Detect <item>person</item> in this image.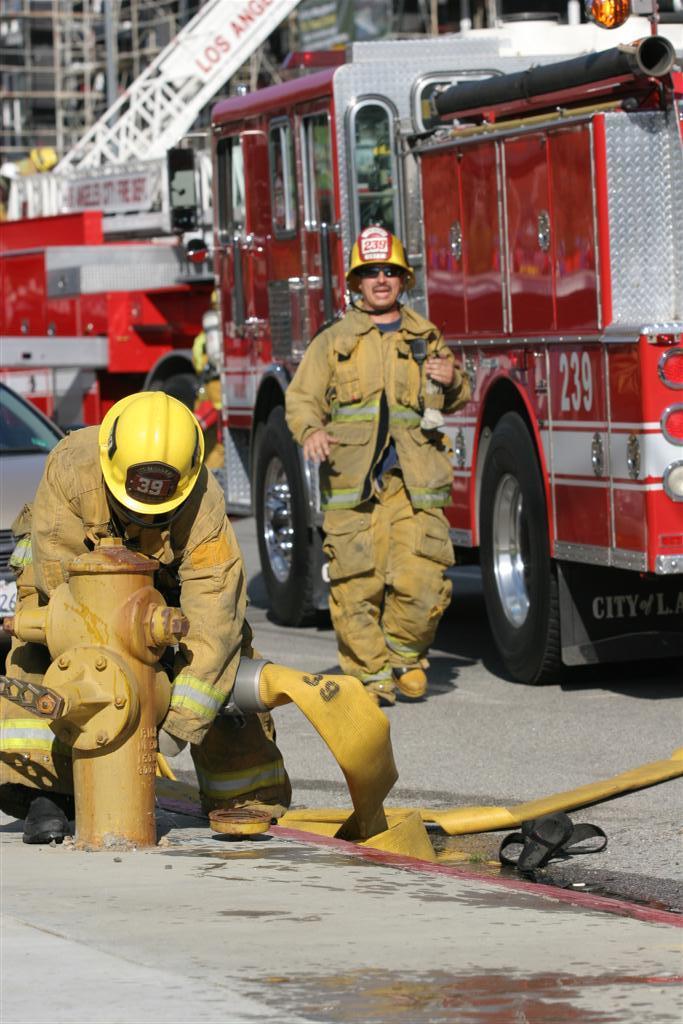
Detection: BBox(0, 395, 291, 841).
